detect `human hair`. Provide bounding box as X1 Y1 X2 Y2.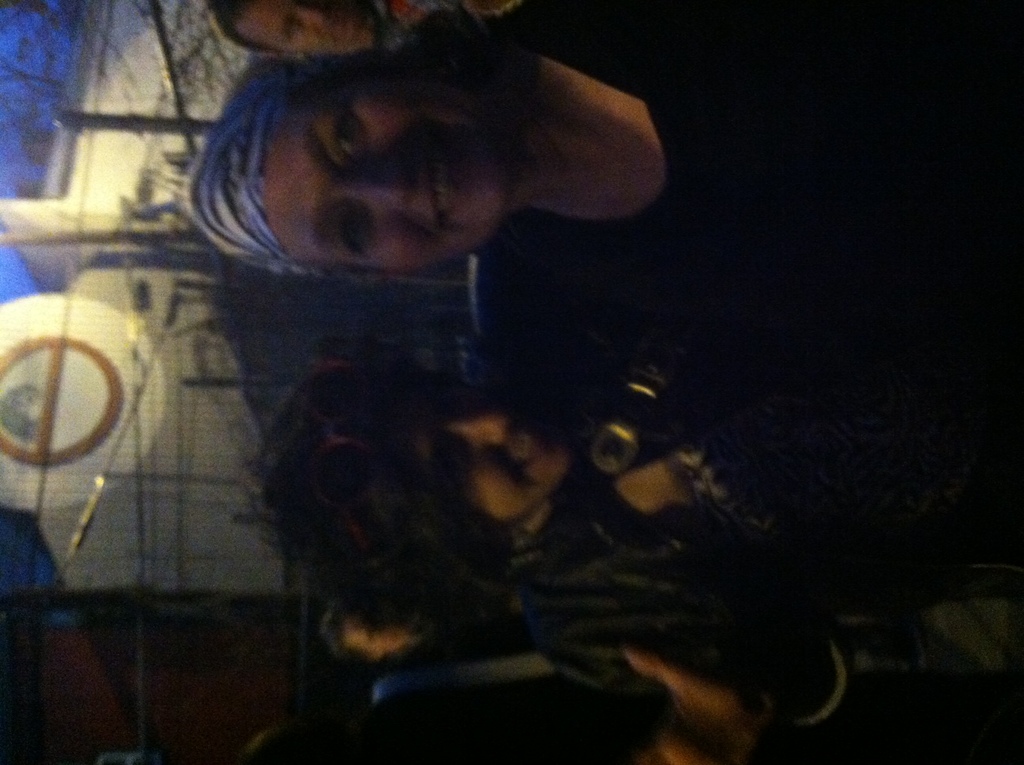
210 0 284 56.
